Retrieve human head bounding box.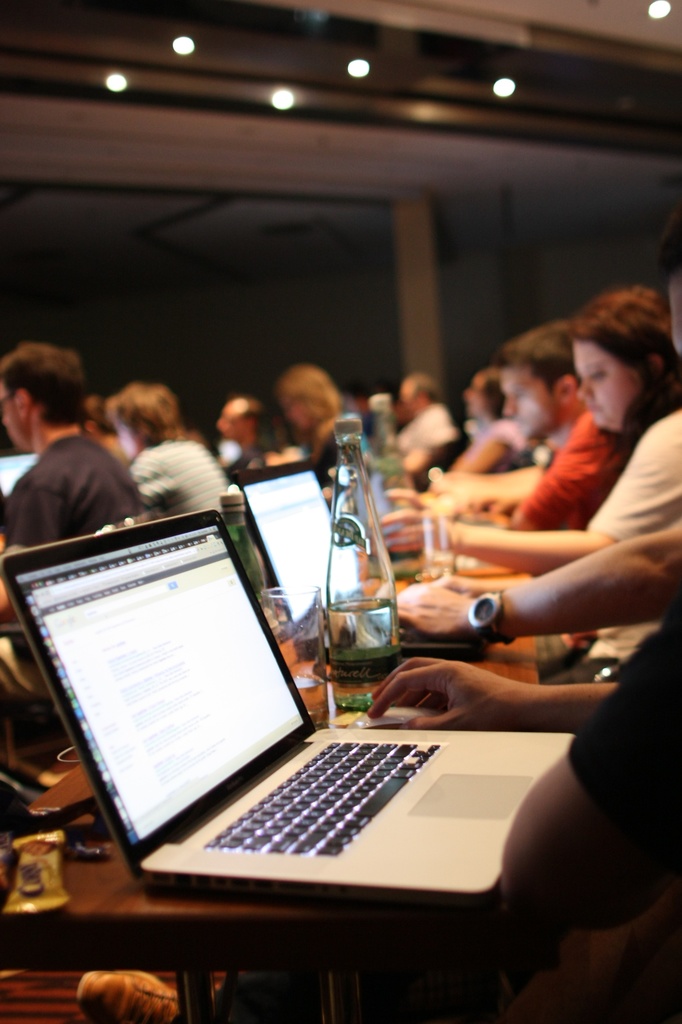
Bounding box: locate(0, 342, 90, 452).
